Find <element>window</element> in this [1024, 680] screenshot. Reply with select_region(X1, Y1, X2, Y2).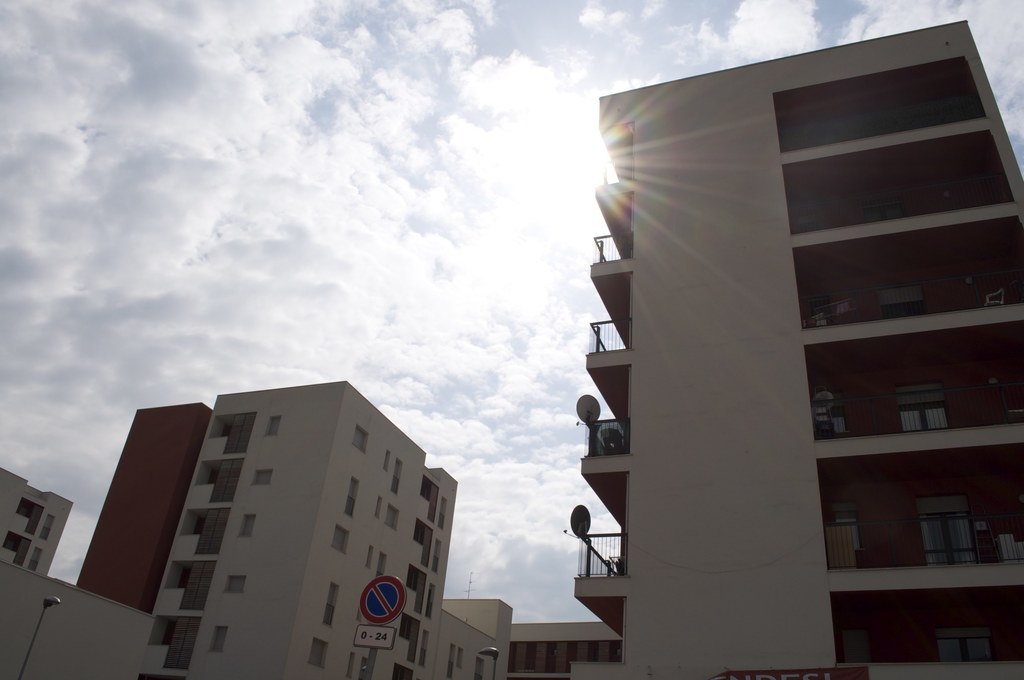
select_region(248, 473, 273, 483).
